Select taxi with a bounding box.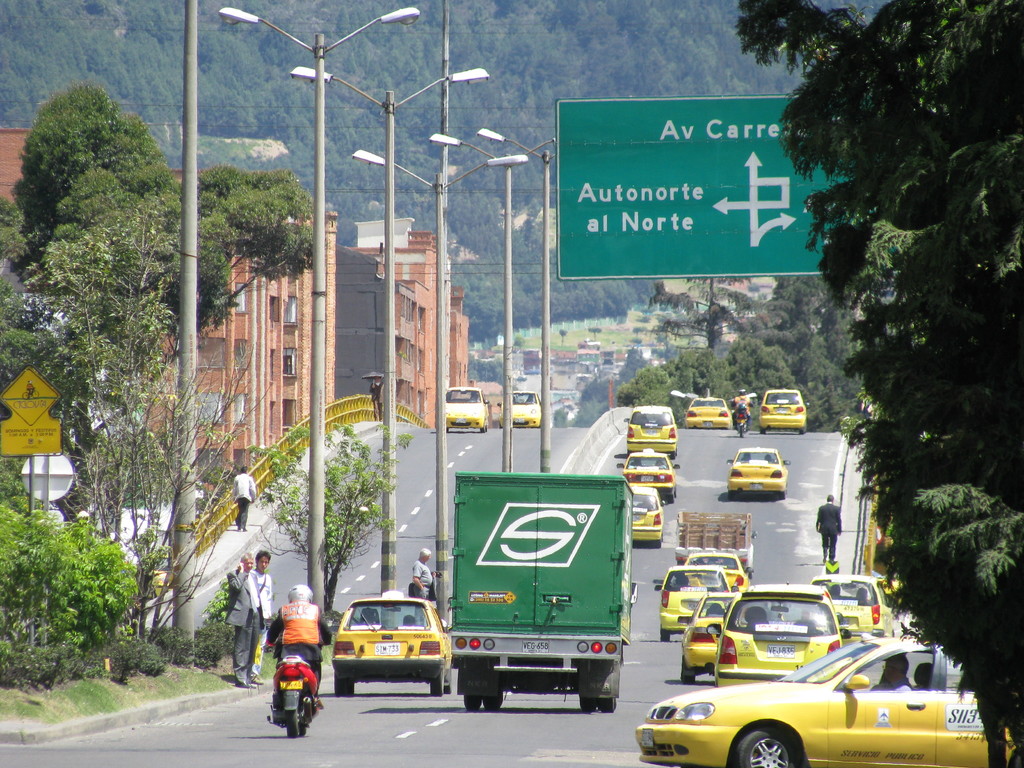
rect(706, 581, 850, 689).
